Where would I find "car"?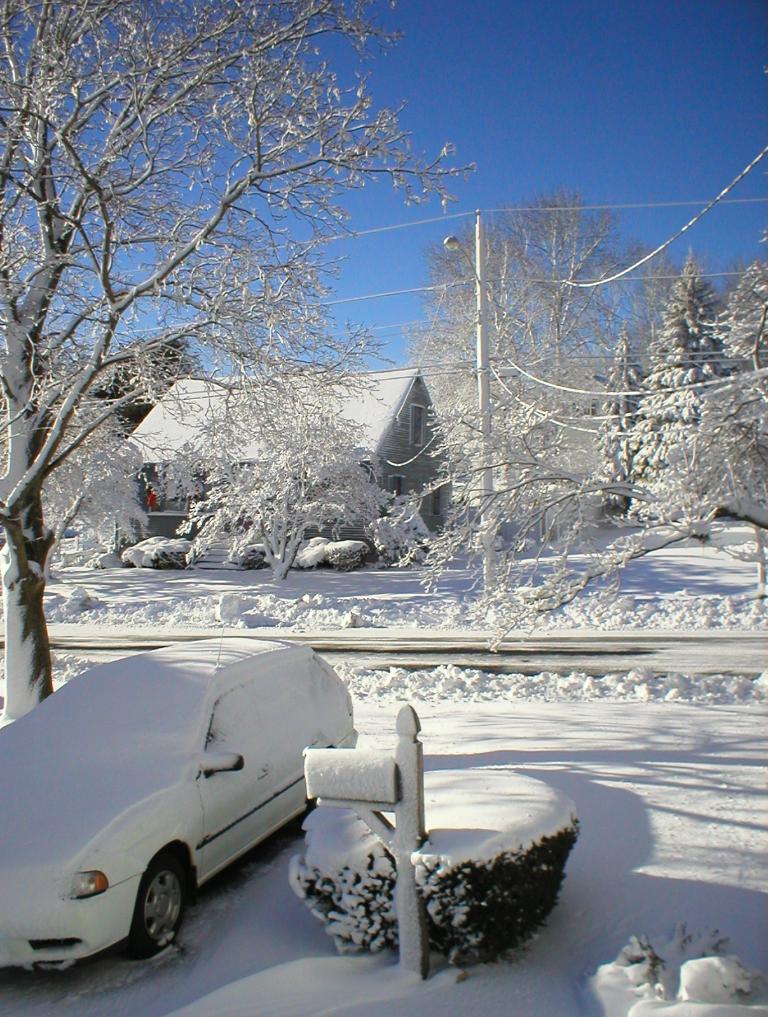
At crop(0, 628, 374, 961).
